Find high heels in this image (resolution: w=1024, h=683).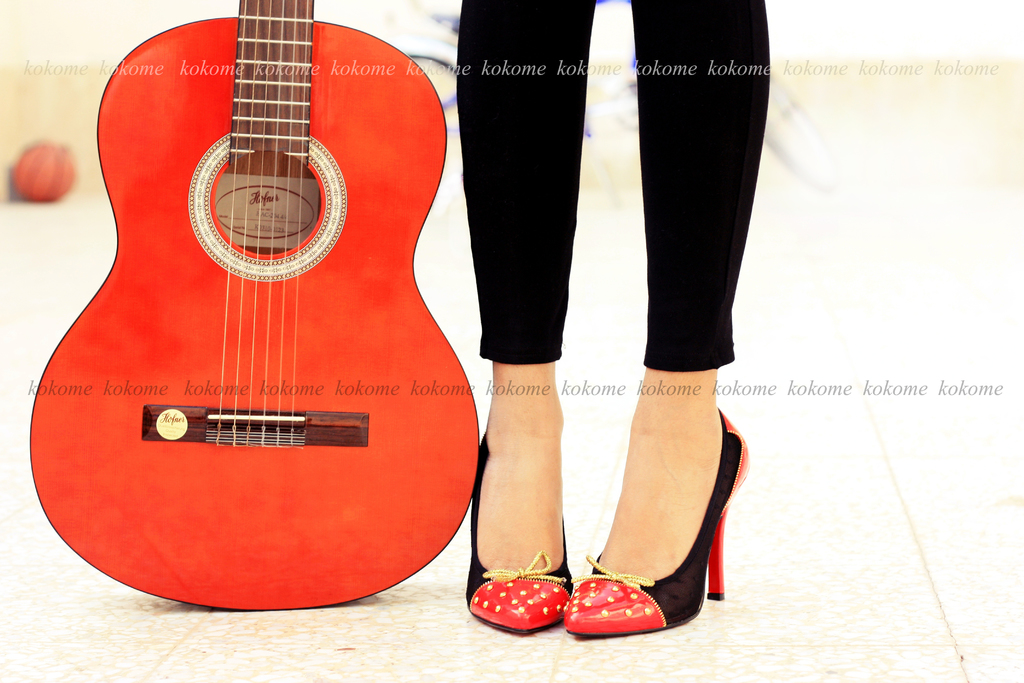
region(471, 440, 570, 634).
